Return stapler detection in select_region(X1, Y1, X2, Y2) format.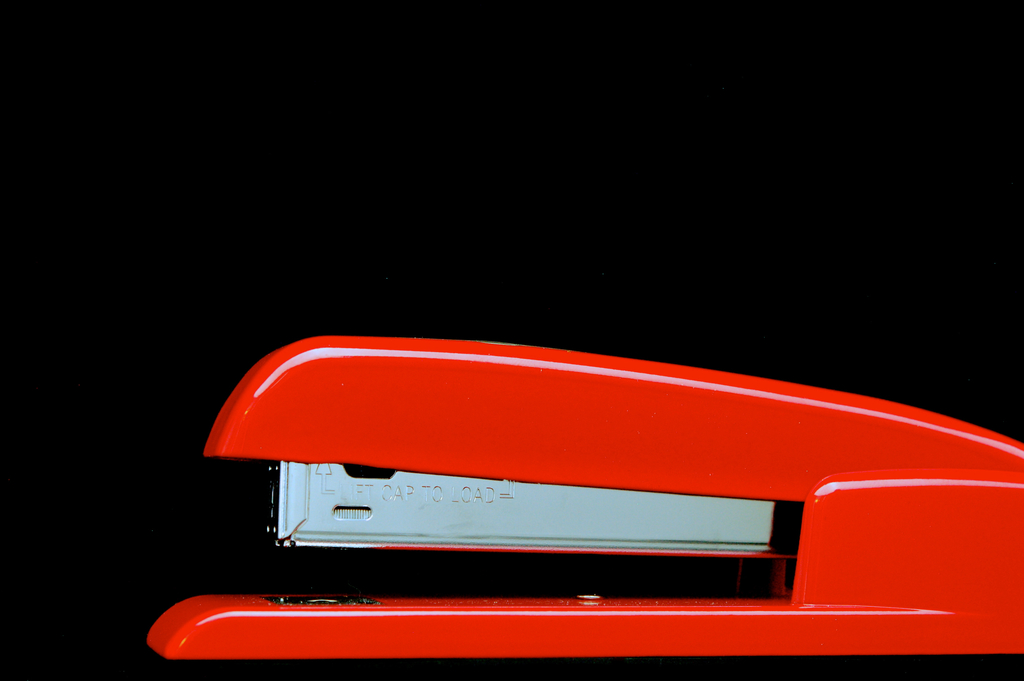
select_region(147, 332, 1023, 657).
